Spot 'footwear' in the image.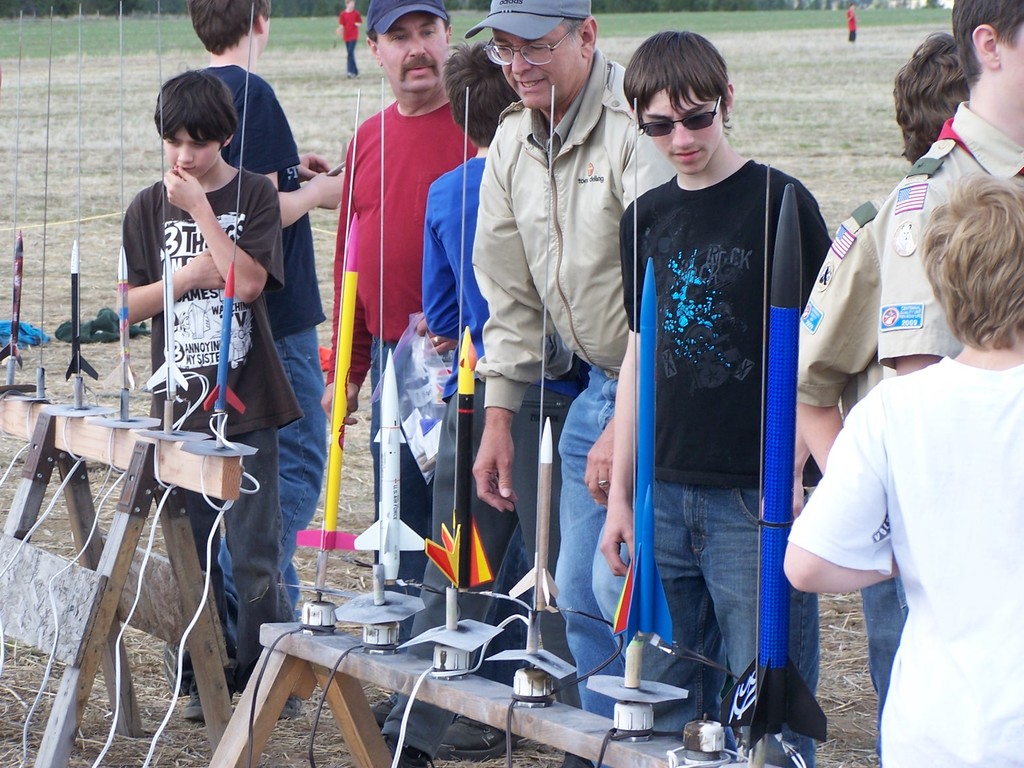
'footwear' found at [278, 694, 299, 718].
